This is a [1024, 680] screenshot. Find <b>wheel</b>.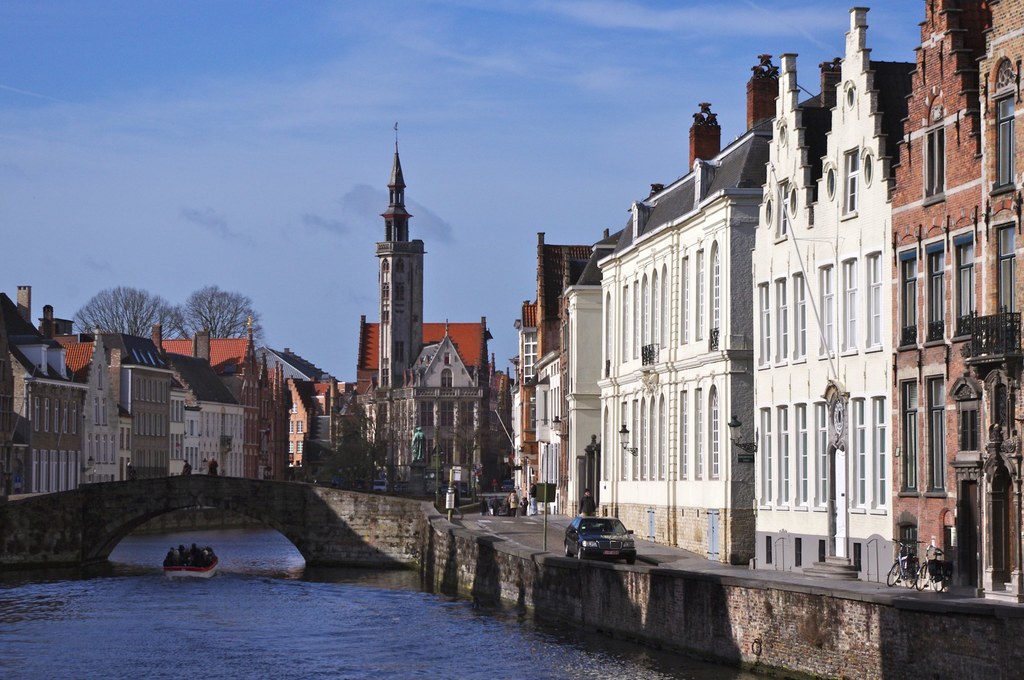
Bounding box: 886/560/900/585.
